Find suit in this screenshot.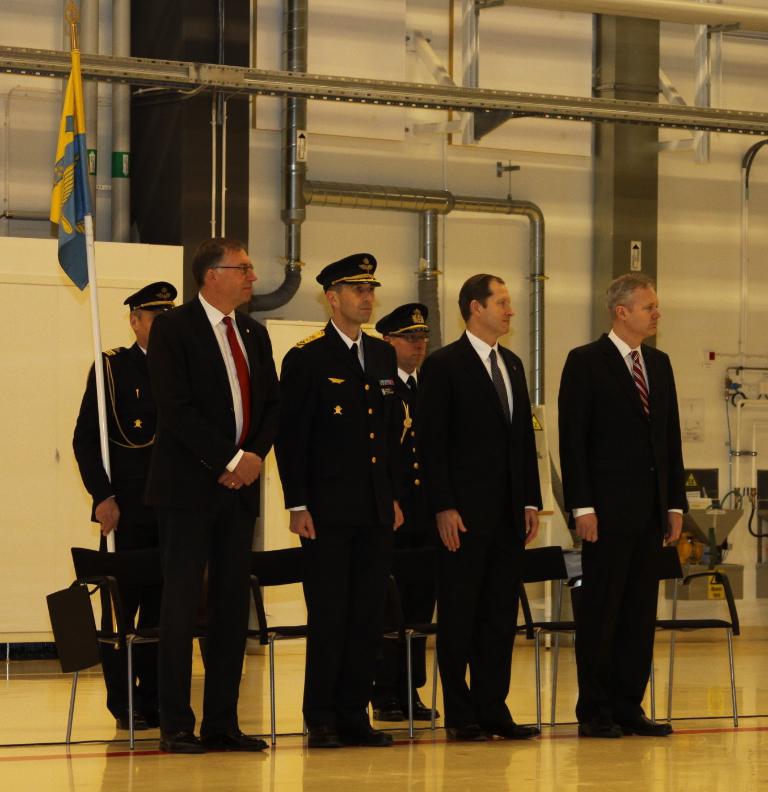
The bounding box for suit is region(73, 339, 149, 713).
